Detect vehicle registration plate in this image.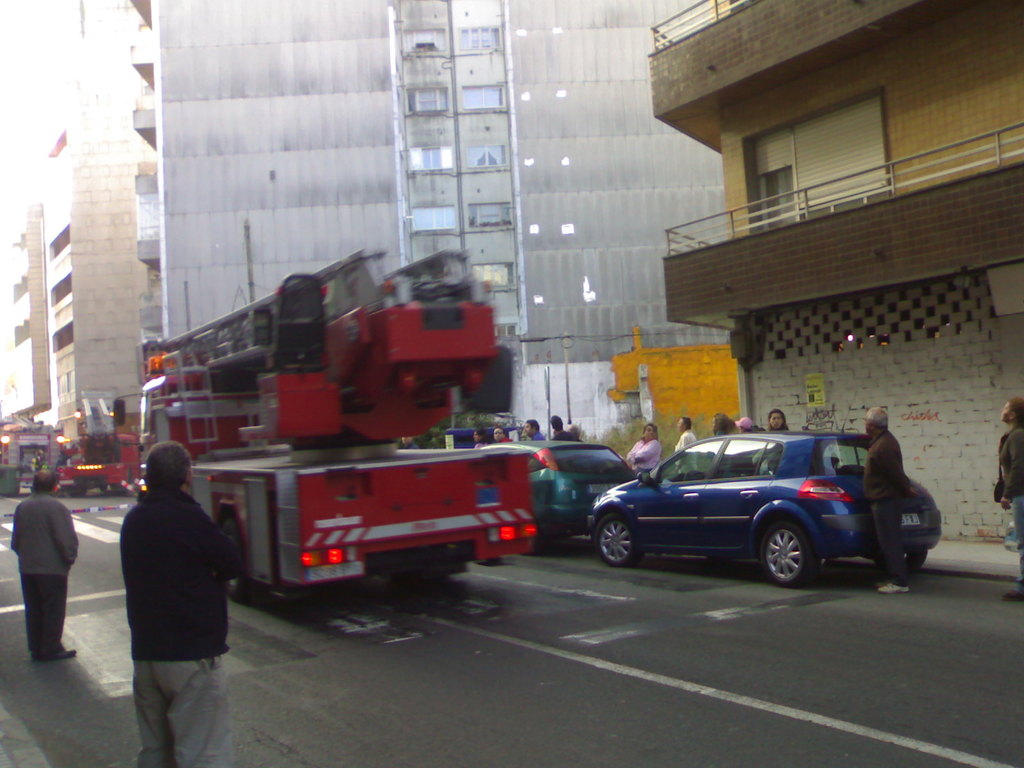
Detection: 903,511,920,527.
